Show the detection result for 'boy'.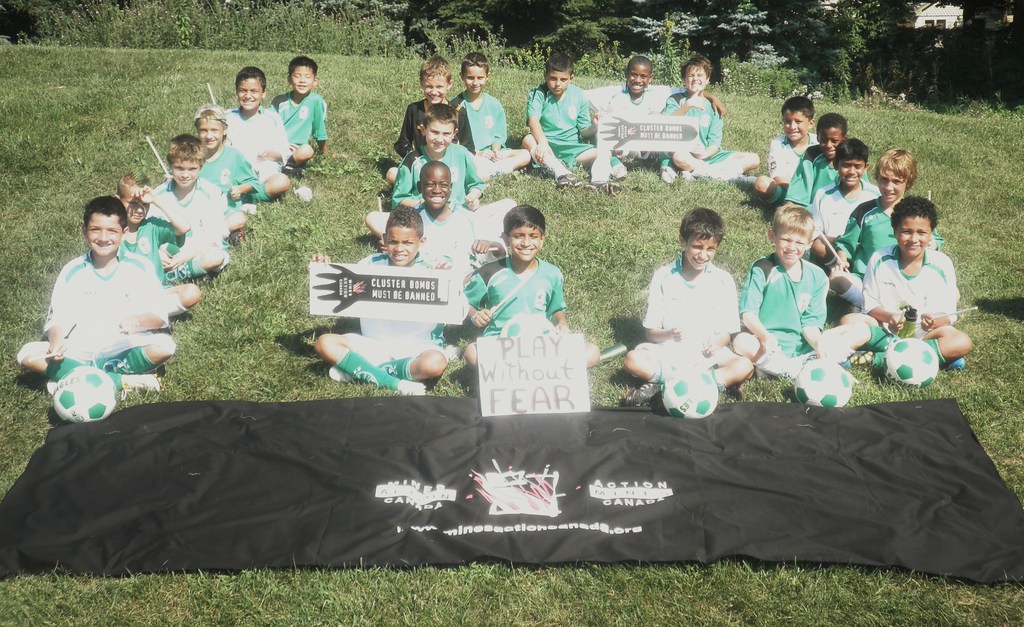
589 59 724 186.
